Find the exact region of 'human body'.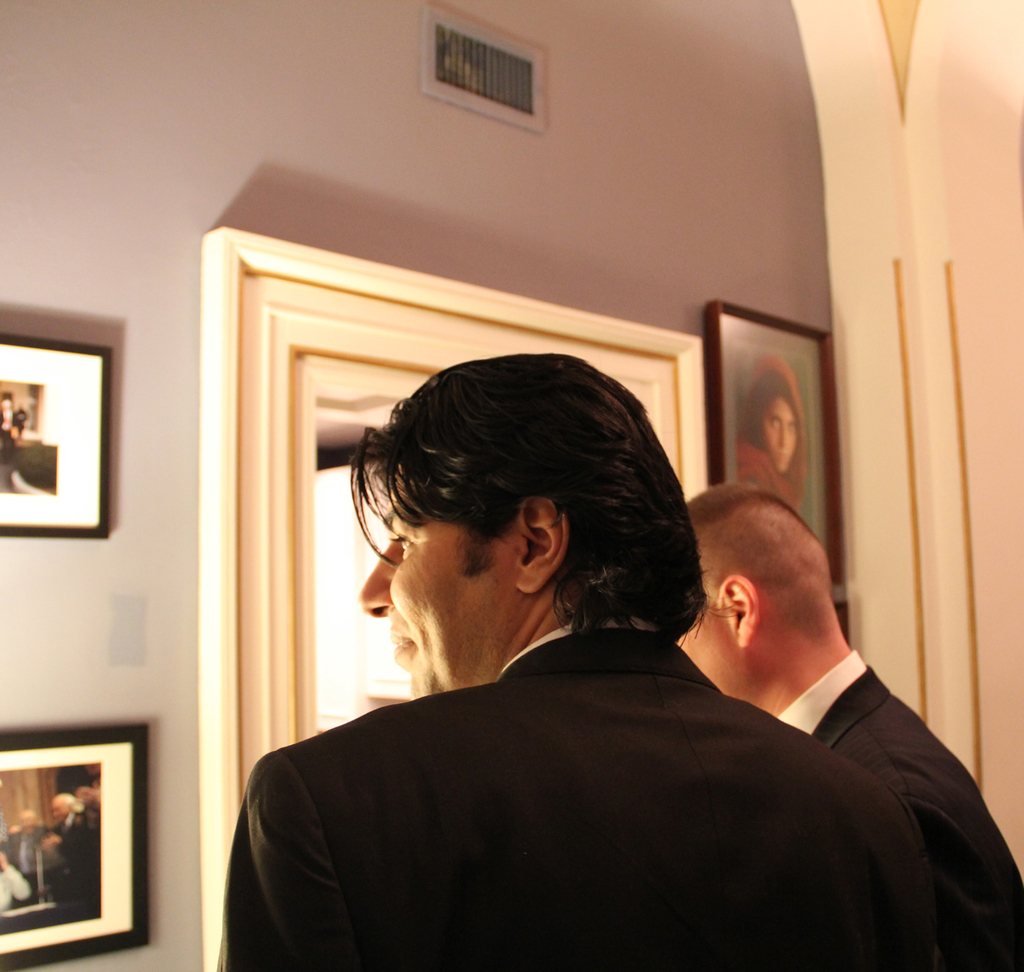
Exact region: (674, 464, 1019, 971).
